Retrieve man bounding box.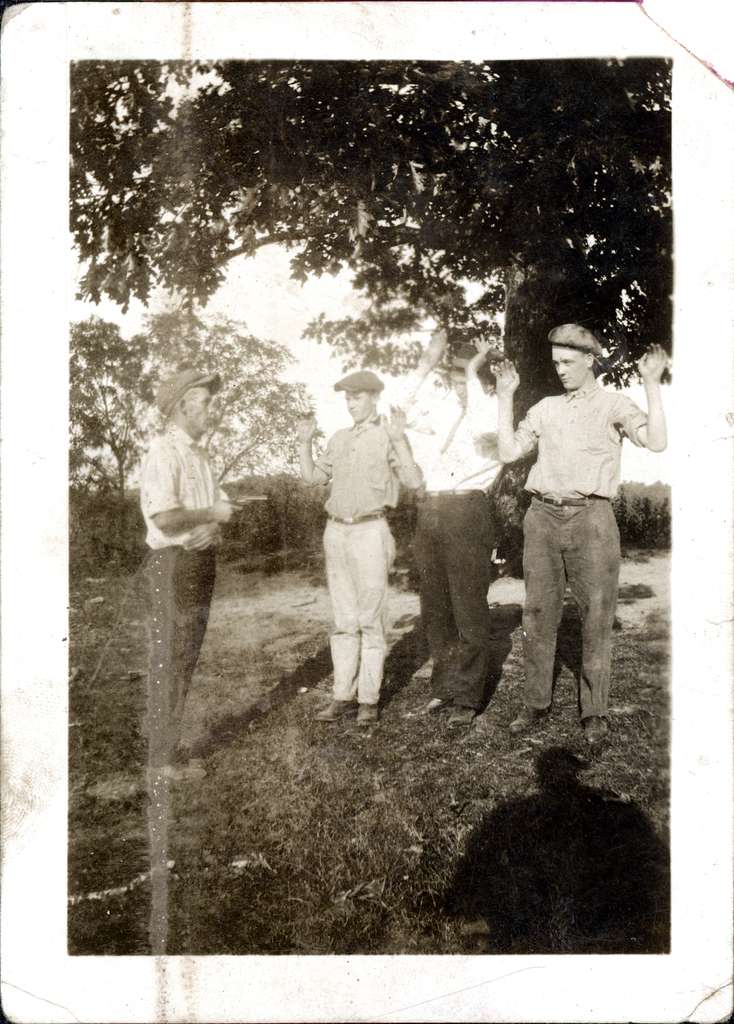
Bounding box: <bbox>403, 333, 532, 724</bbox>.
